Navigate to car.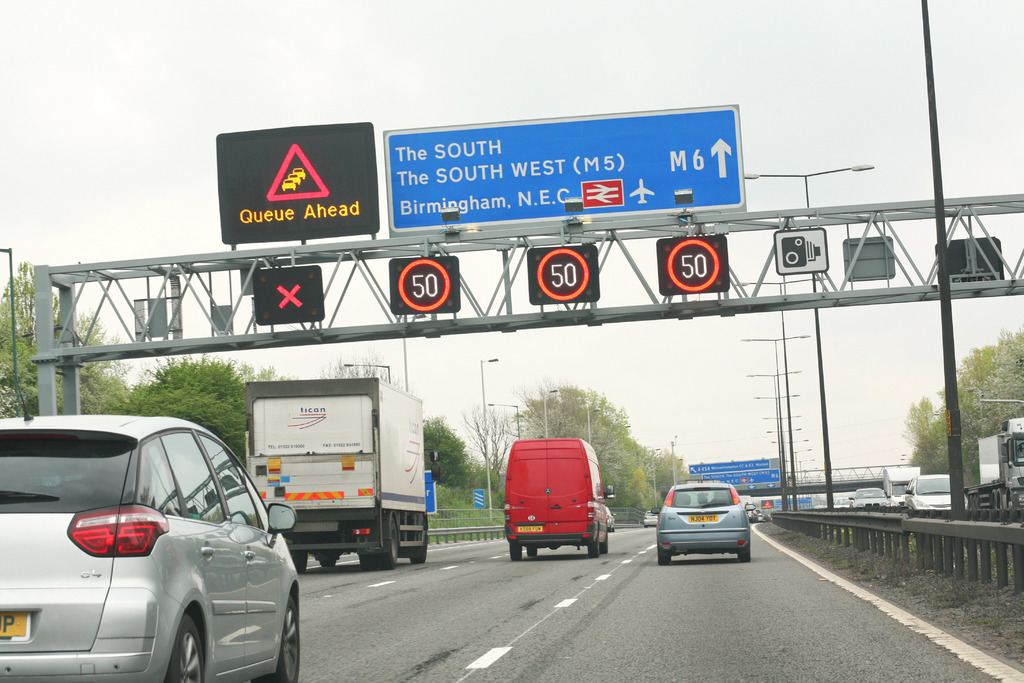
Navigation target: region(834, 497, 848, 509).
